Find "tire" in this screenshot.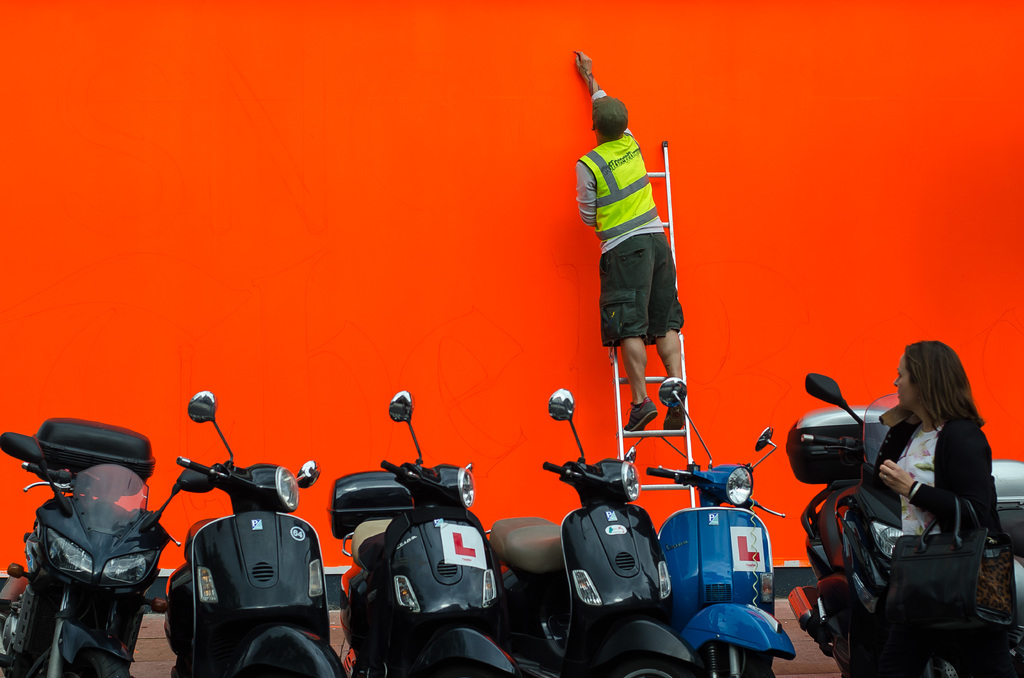
The bounding box for "tire" is detection(0, 579, 20, 677).
